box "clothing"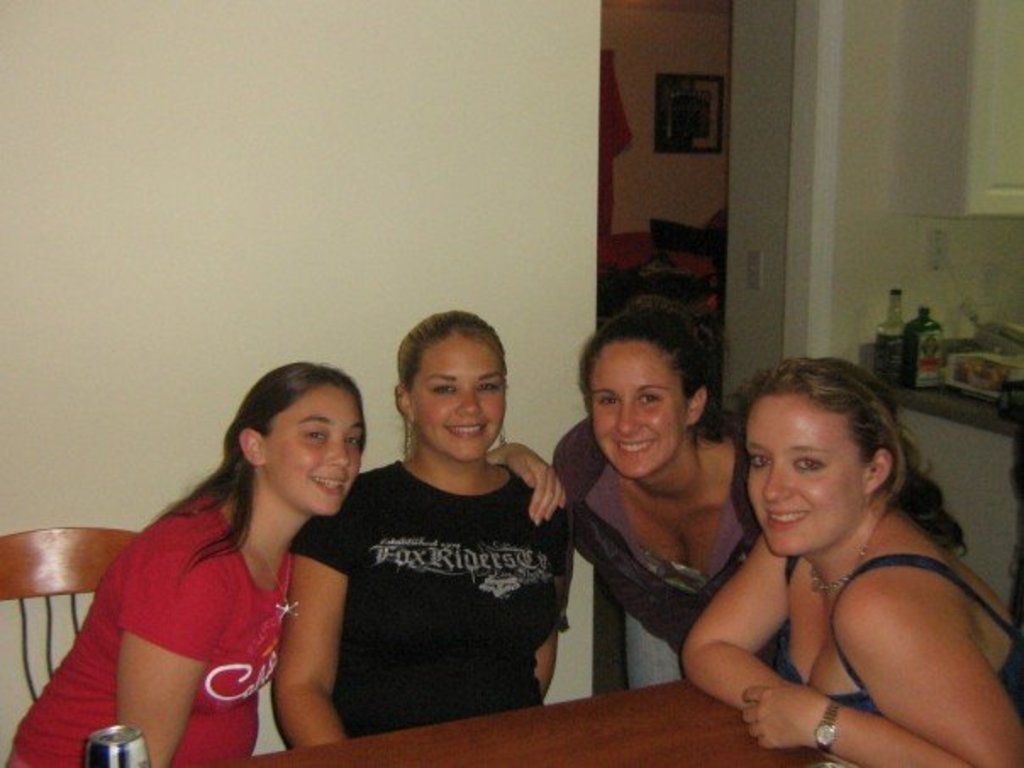
detection(548, 414, 766, 683)
